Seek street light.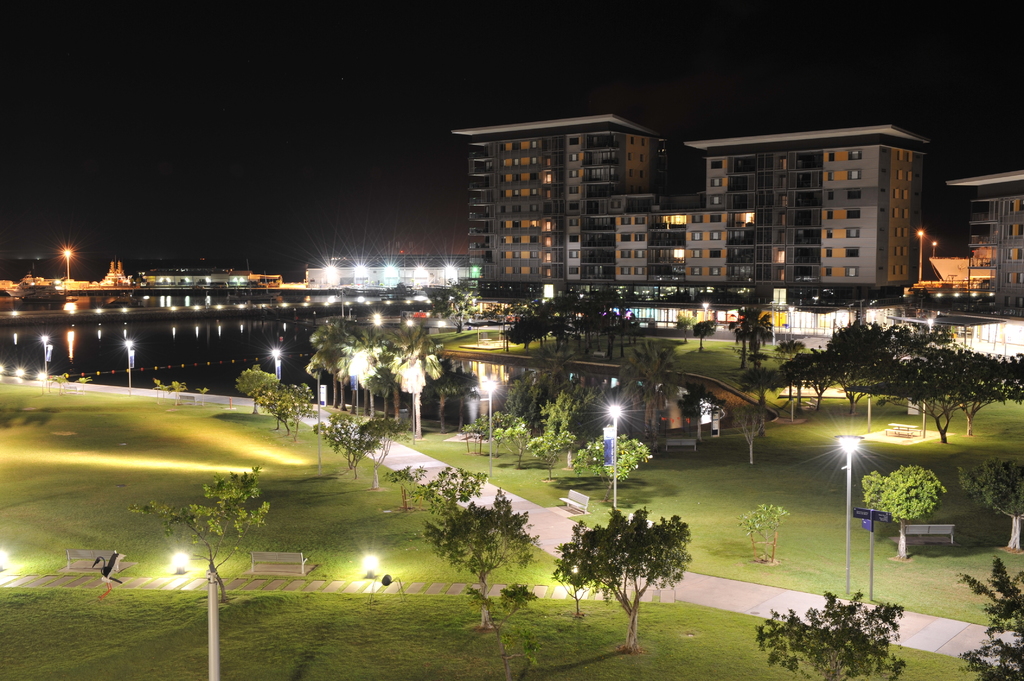
x1=268, y1=344, x2=284, y2=388.
